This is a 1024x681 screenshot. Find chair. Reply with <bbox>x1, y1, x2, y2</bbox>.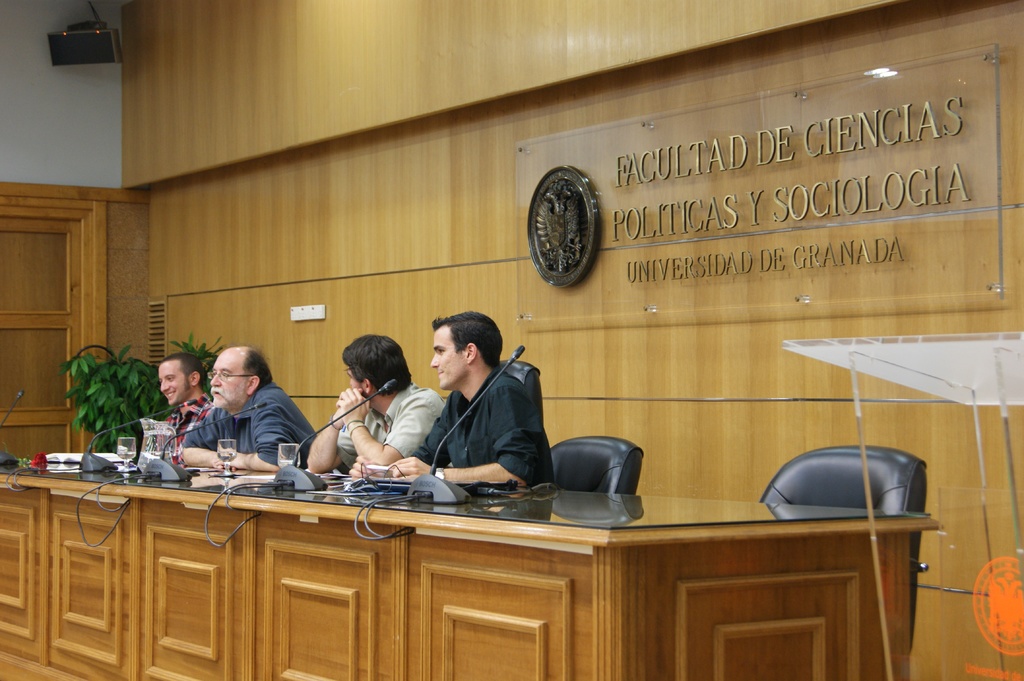
<bbox>550, 436, 645, 497</bbox>.
